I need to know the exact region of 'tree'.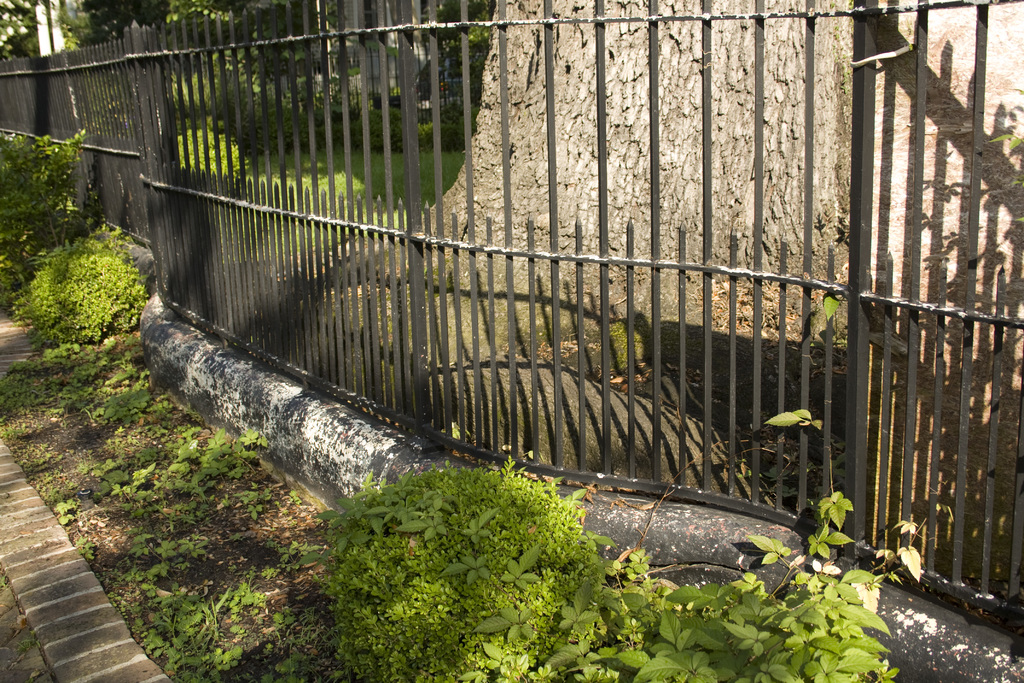
Region: box(225, 0, 1023, 633).
